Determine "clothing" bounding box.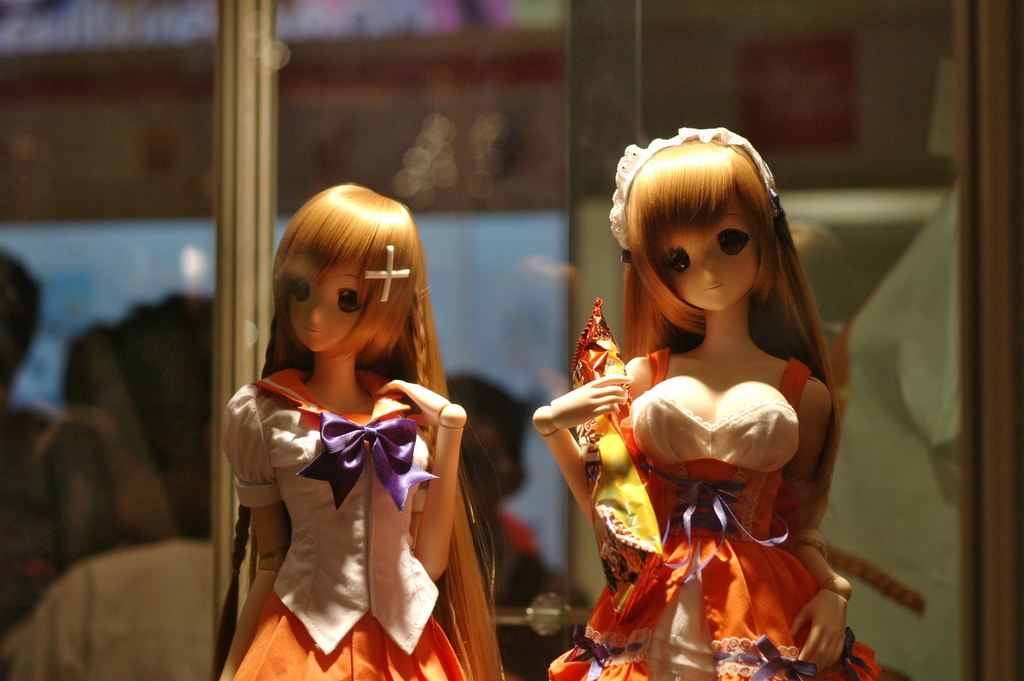
Determined: <box>488,516,547,680</box>.
